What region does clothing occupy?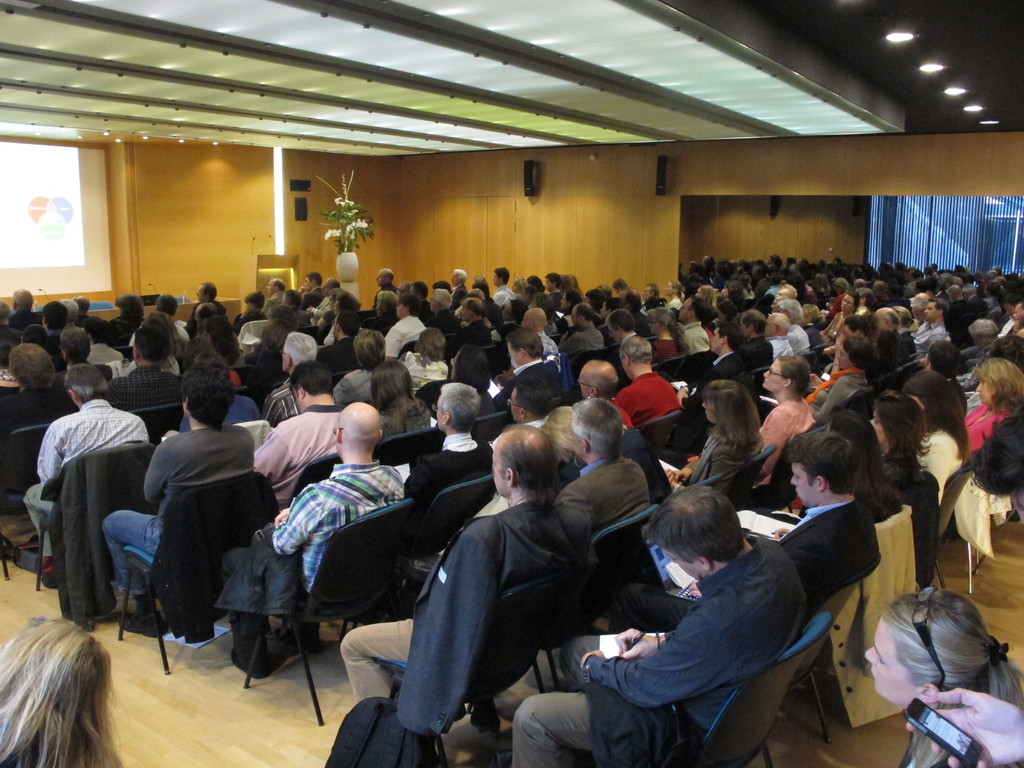
[244, 344, 288, 394].
